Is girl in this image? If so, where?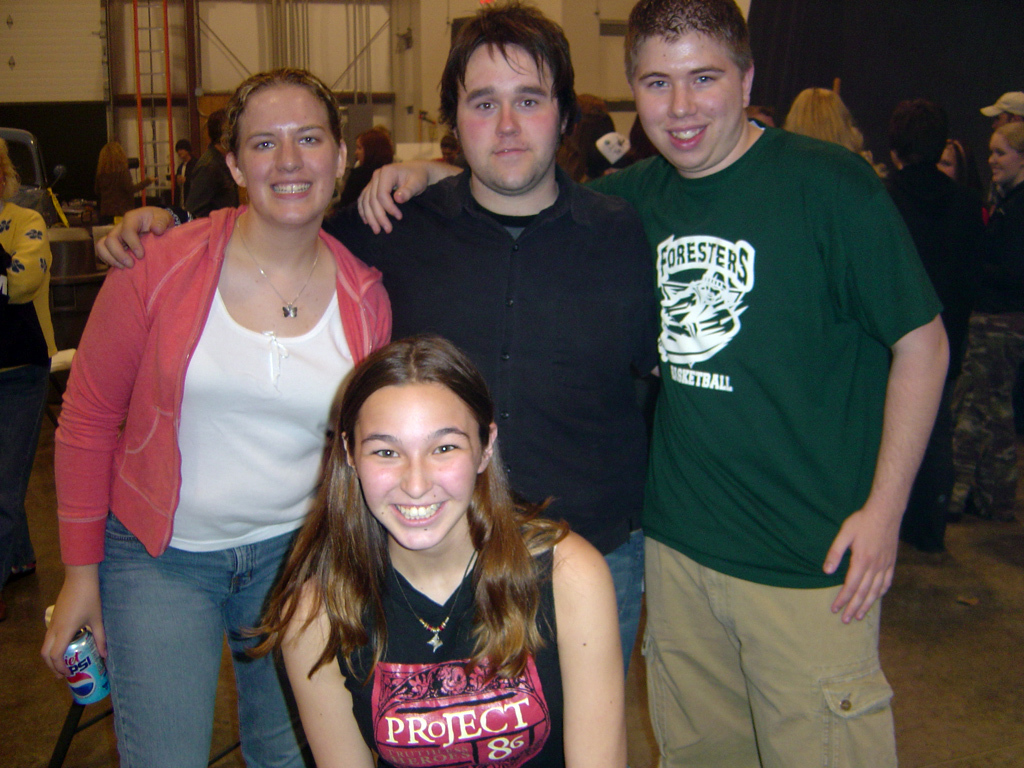
Yes, at [230, 333, 631, 767].
